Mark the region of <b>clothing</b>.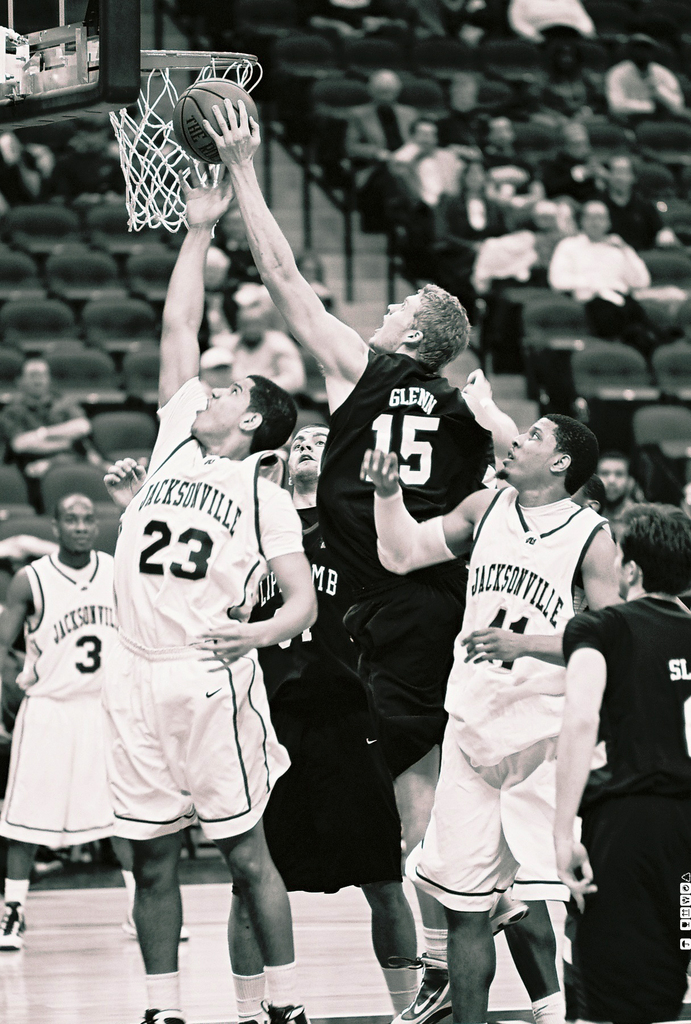
Region: detection(0, 703, 115, 850).
